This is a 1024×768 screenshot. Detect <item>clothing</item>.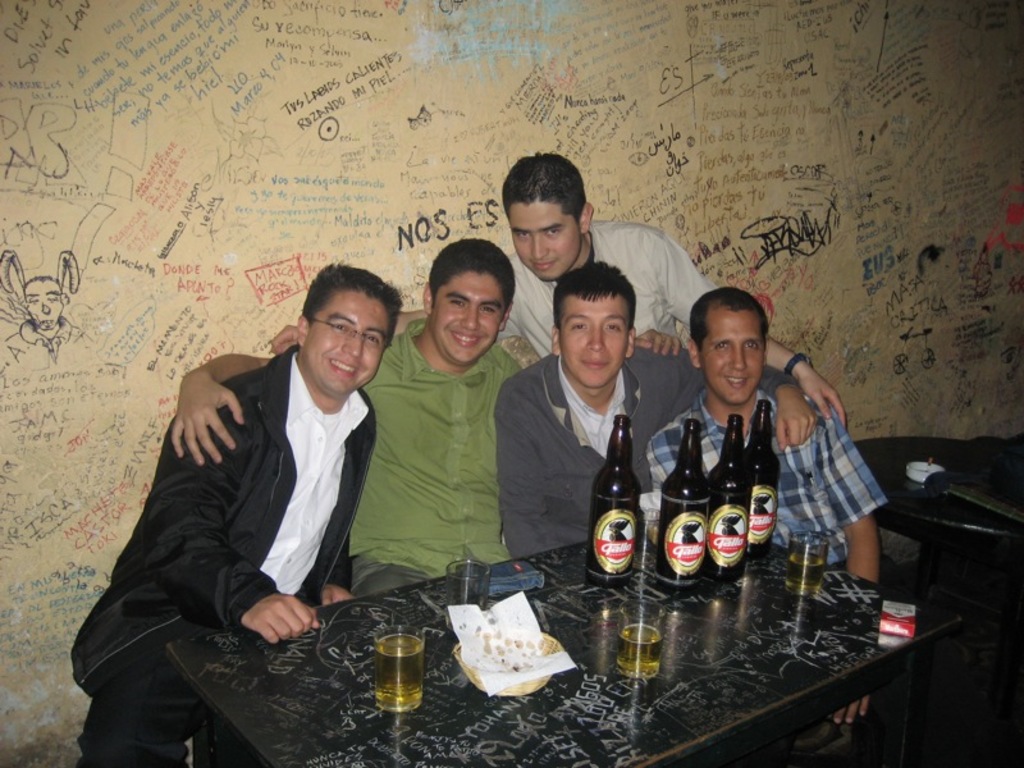
349,315,525,598.
